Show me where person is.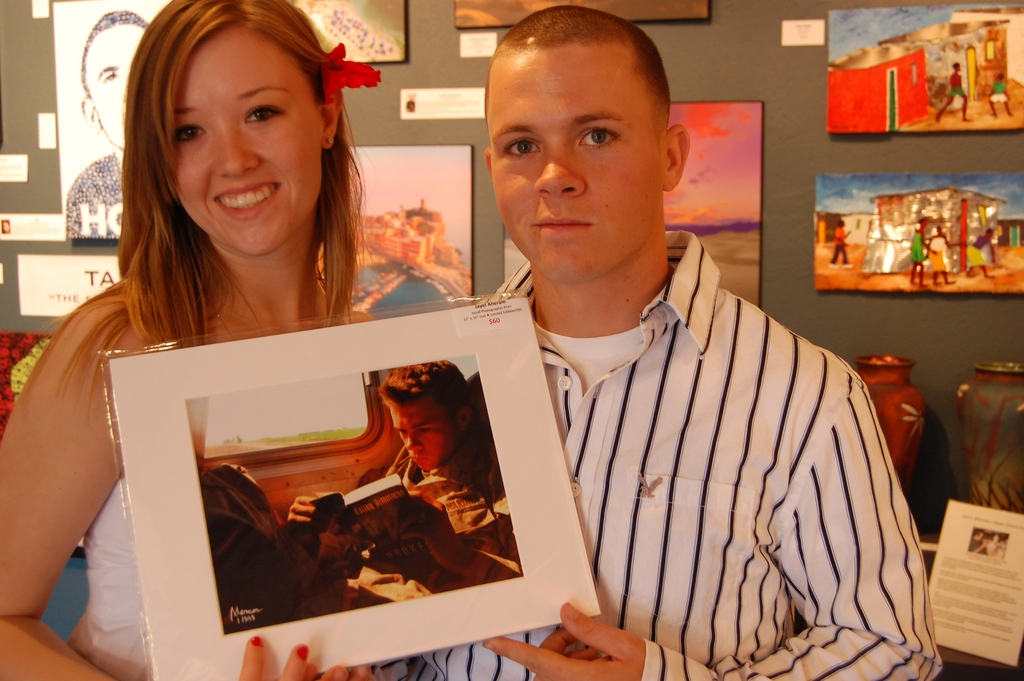
person is at crop(831, 218, 852, 267).
